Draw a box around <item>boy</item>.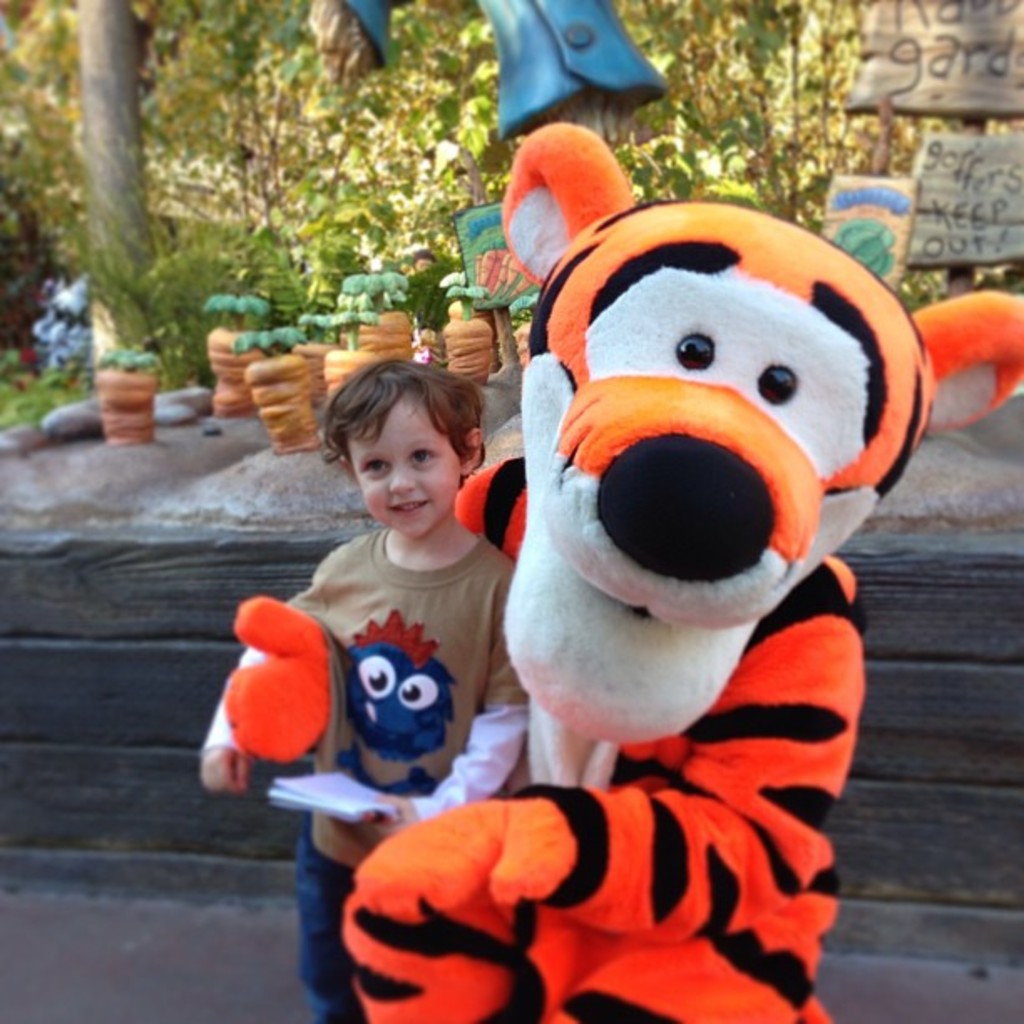
x1=273 y1=328 x2=607 y2=942.
